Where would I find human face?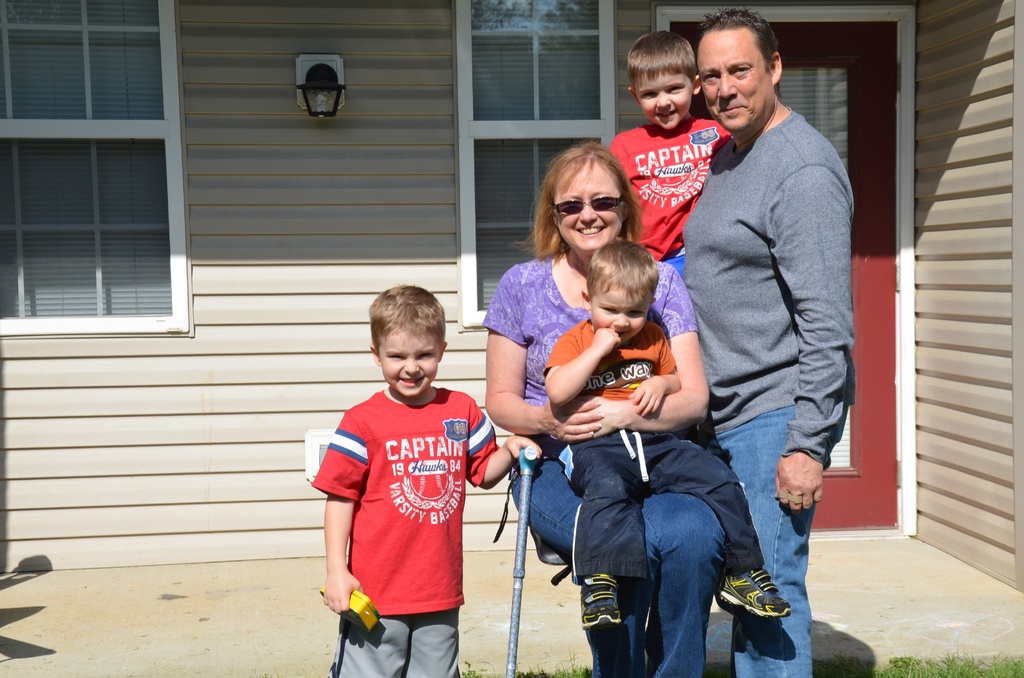
At x1=590, y1=289, x2=649, y2=341.
